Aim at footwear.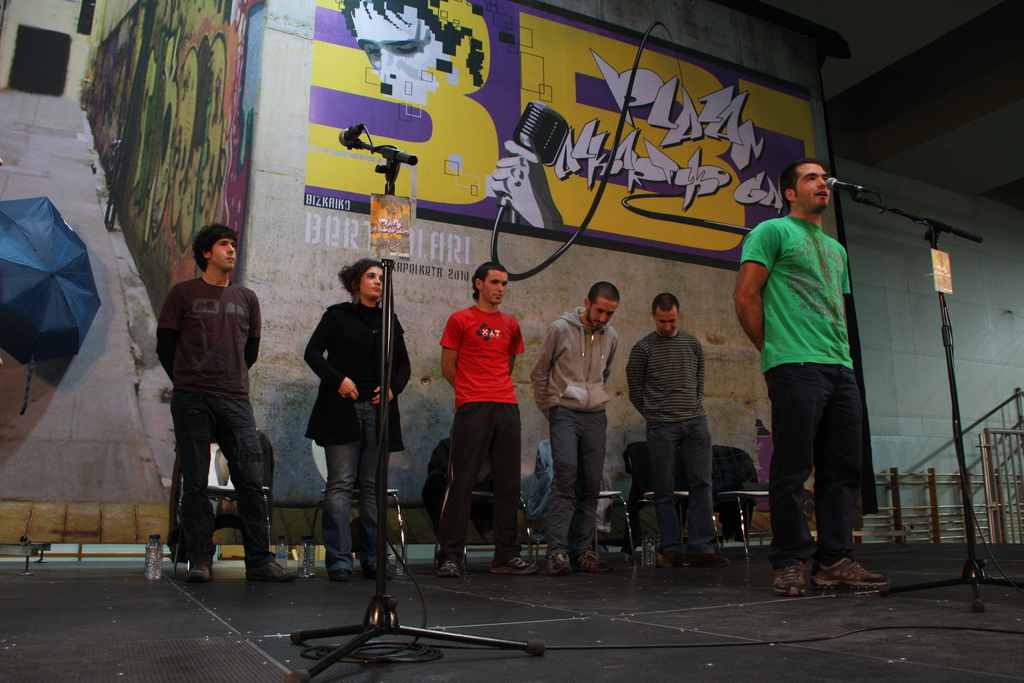
Aimed at <region>436, 559, 461, 579</region>.
